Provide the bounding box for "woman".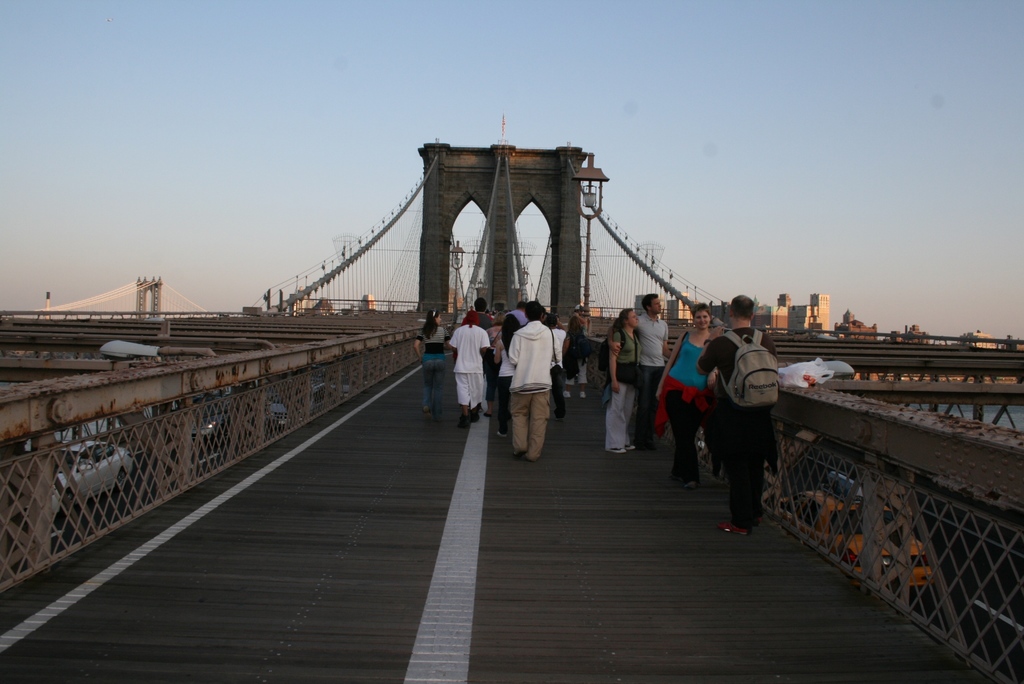
locate(493, 316, 521, 436).
